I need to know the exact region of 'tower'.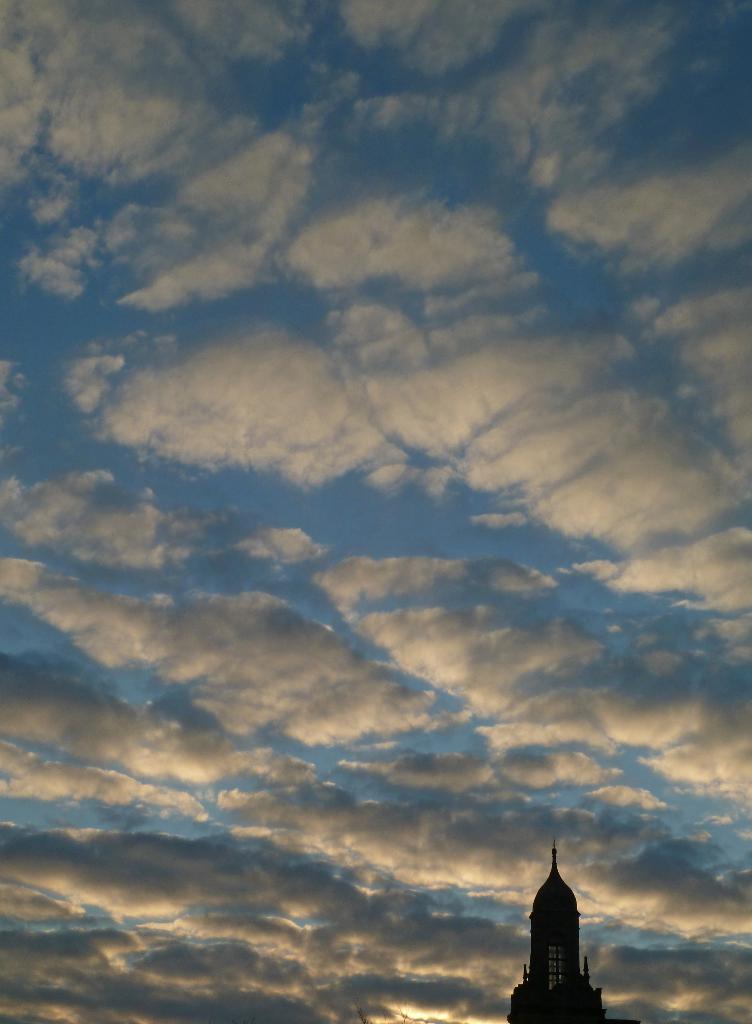
Region: pyautogui.locateOnScreen(522, 851, 617, 1014).
